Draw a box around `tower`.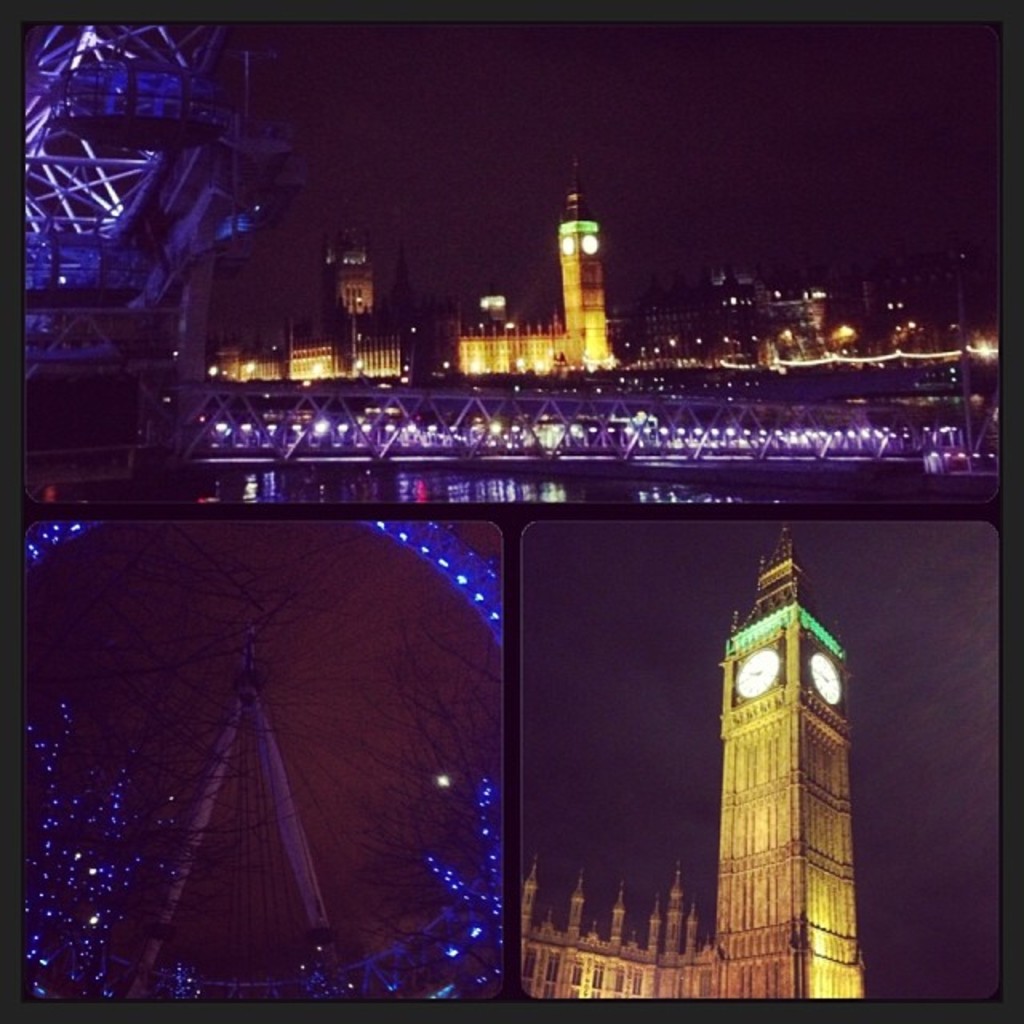
left=560, top=158, right=605, bottom=333.
